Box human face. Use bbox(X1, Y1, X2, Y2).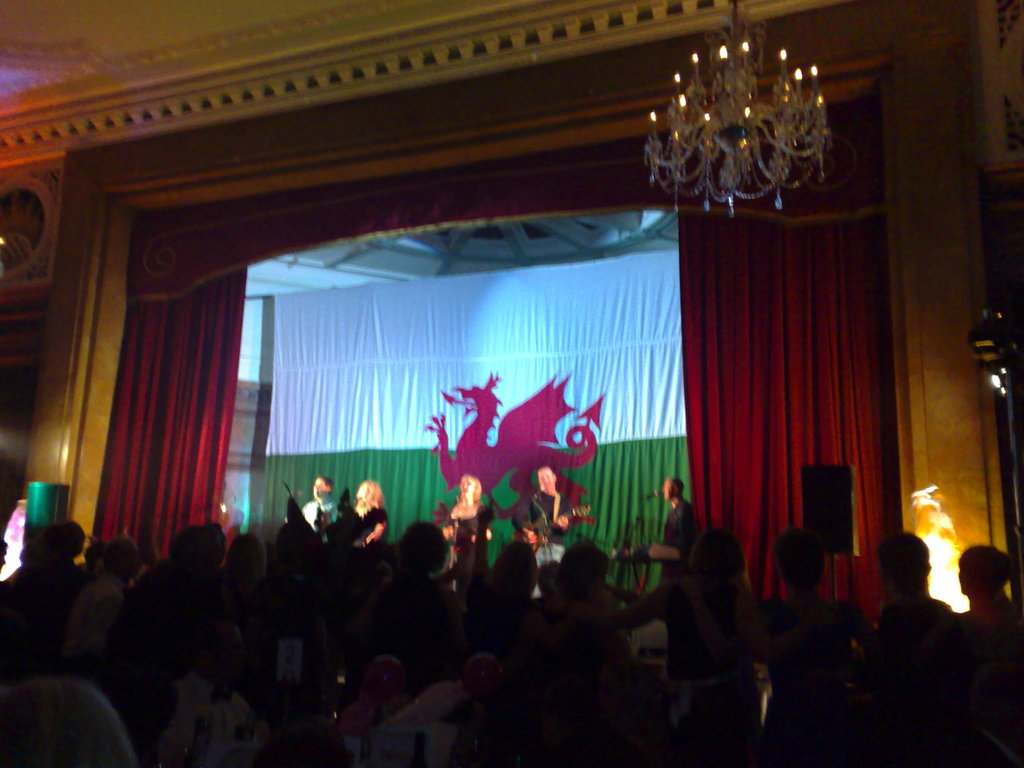
bbox(458, 476, 474, 492).
